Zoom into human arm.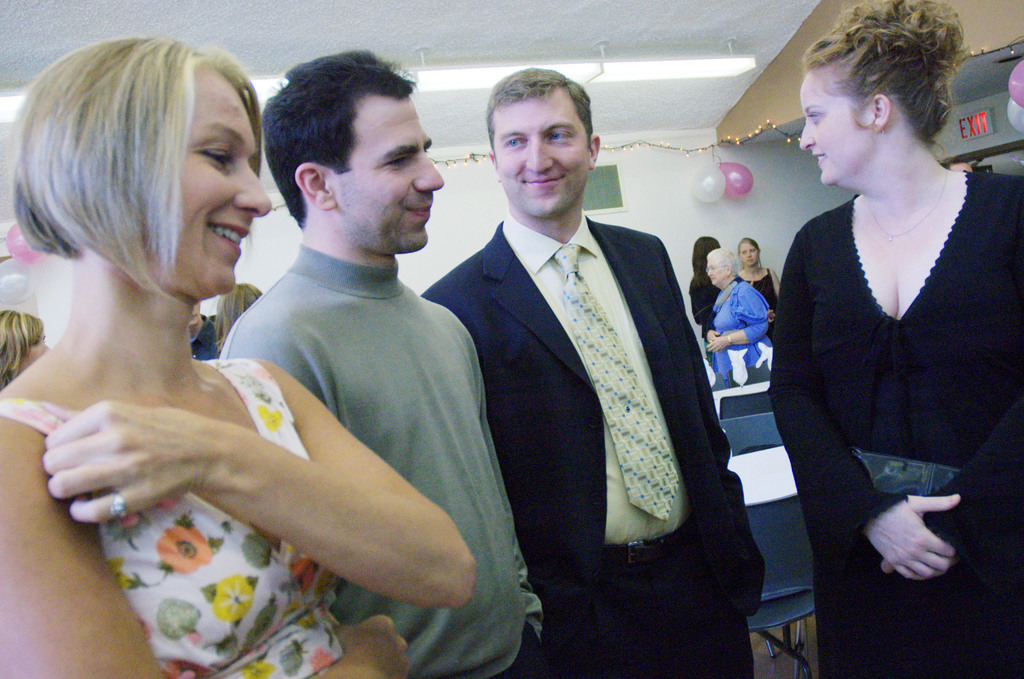
Zoom target: <bbox>767, 266, 780, 294</bbox>.
